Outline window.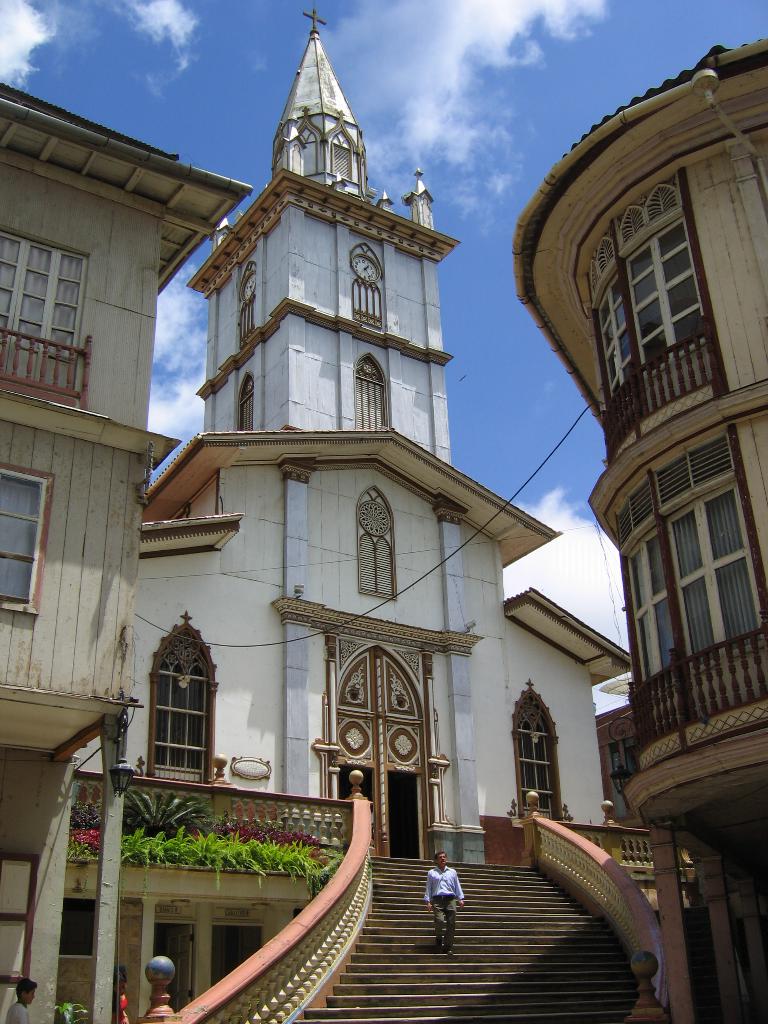
Outline: 513,690,569,814.
